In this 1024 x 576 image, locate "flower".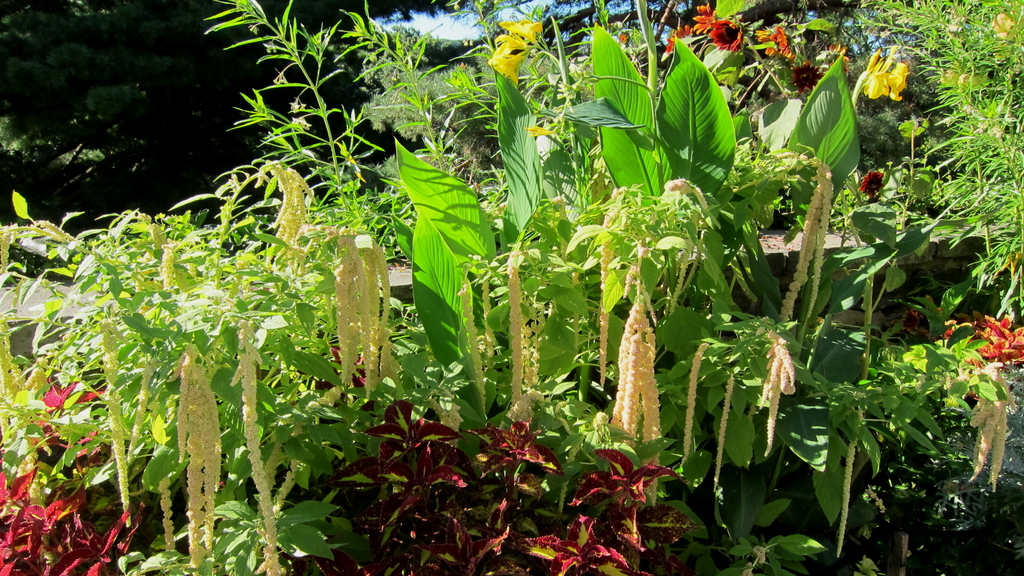
Bounding box: left=977, top=312, right=1023, bottom=366.
